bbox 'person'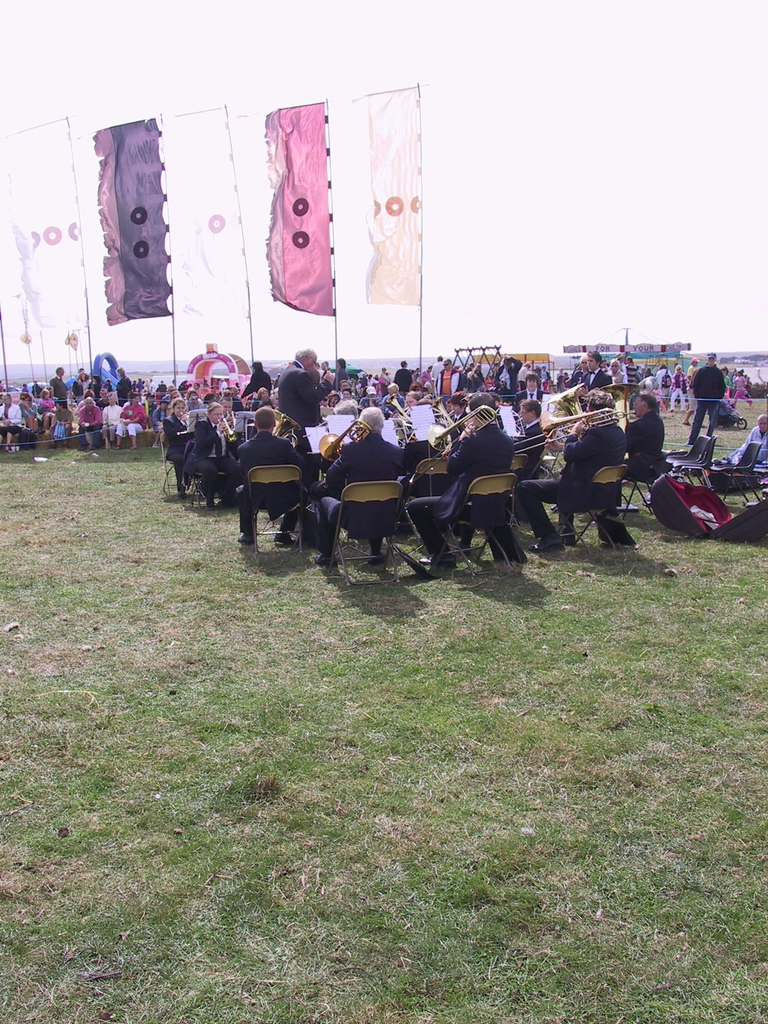
(x1=100, y1=396, x2=125, y2=448)
